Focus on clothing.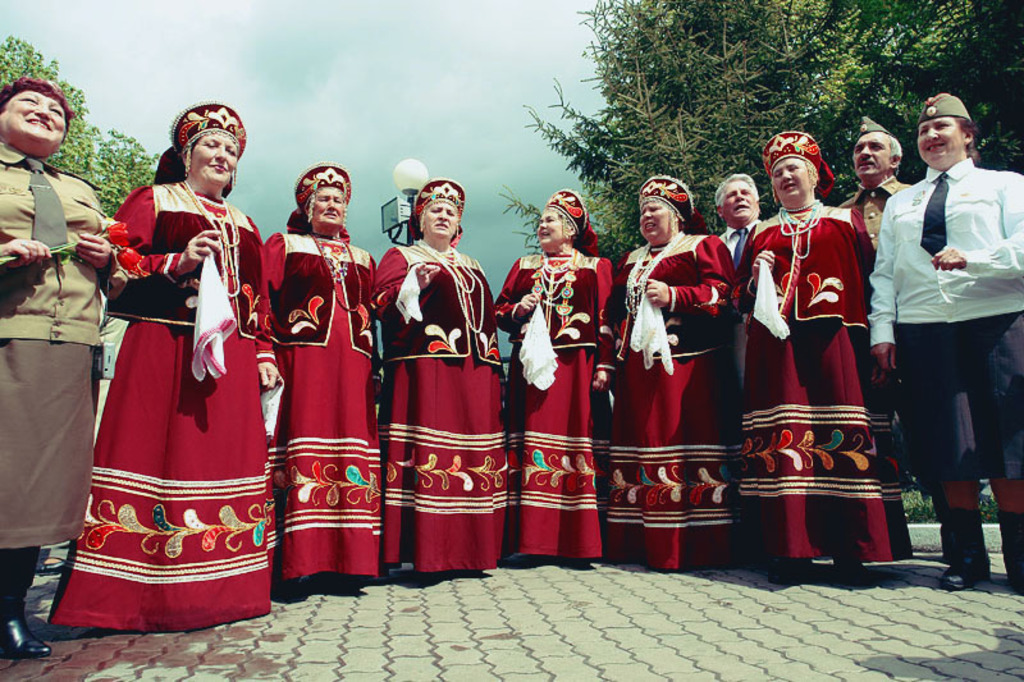
Focused at 261:229:384:581.
